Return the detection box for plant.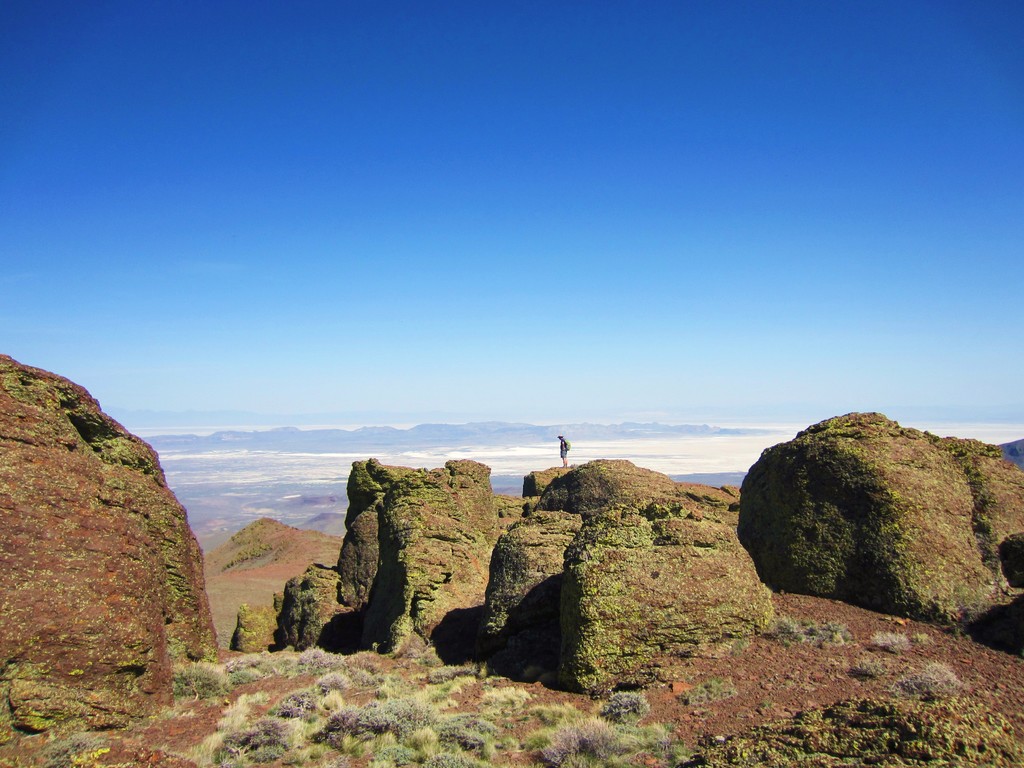
[x1=801, y1=619, x2=816, y2=628].
